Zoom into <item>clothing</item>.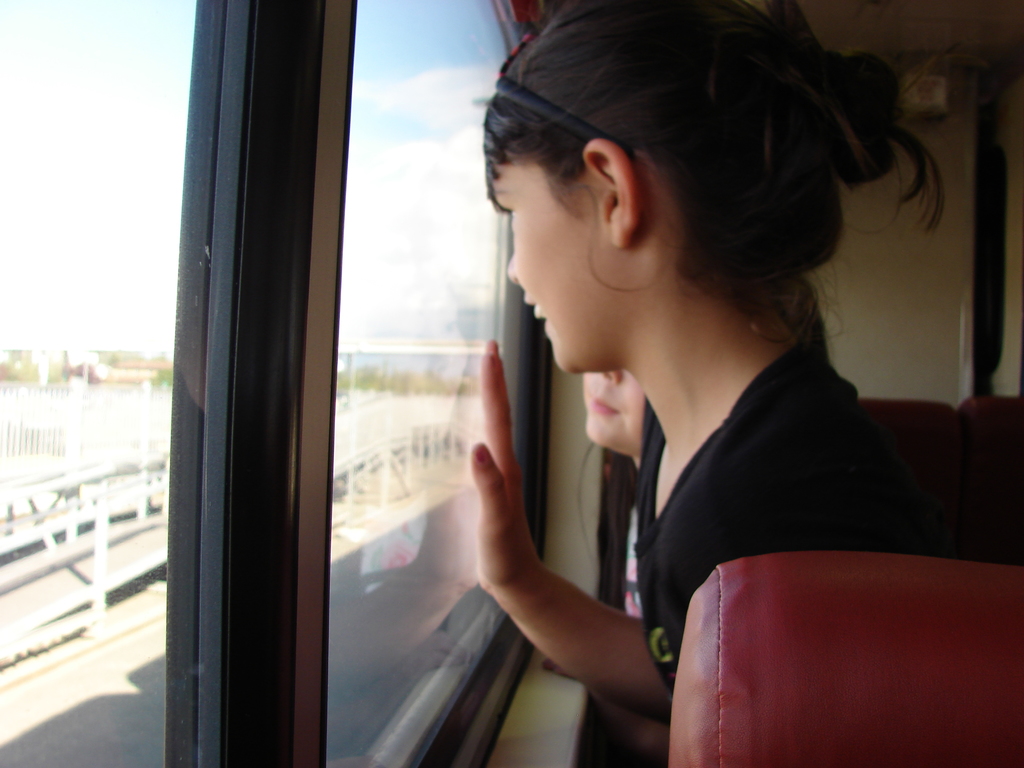
Zoom target: 622:445:667:618.
